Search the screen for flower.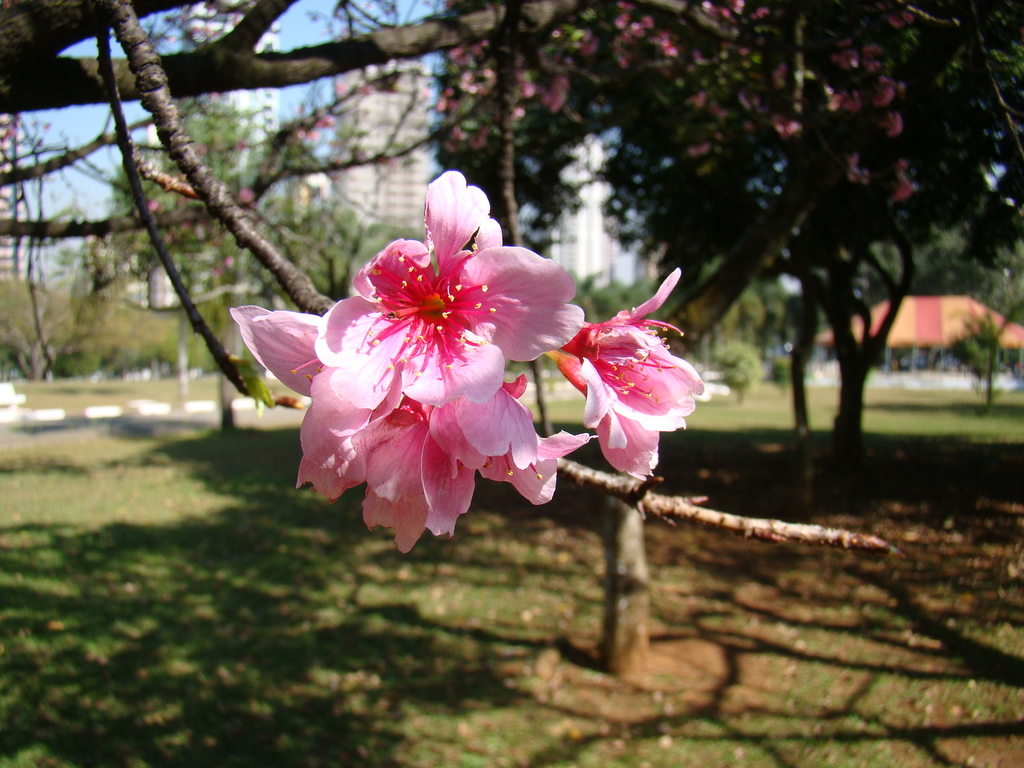
Found at l=234, t=300, r=591, b=549.
